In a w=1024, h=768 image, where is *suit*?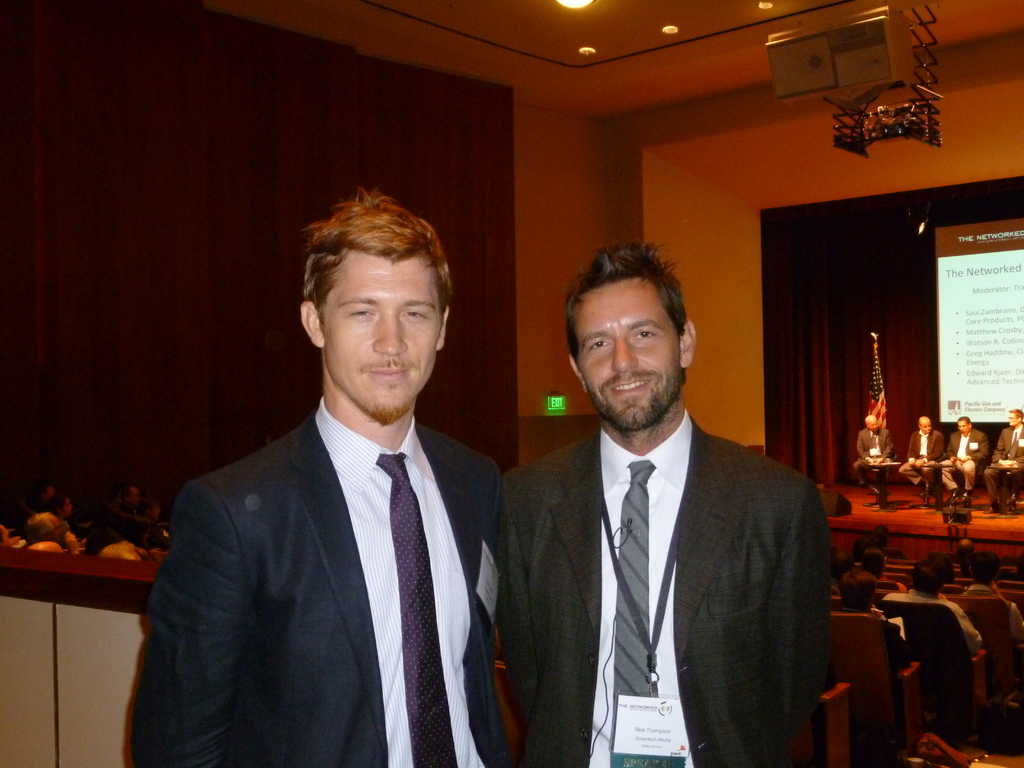
{"left": 940, "top": 427, "right": 989, "bottom": 490}.
